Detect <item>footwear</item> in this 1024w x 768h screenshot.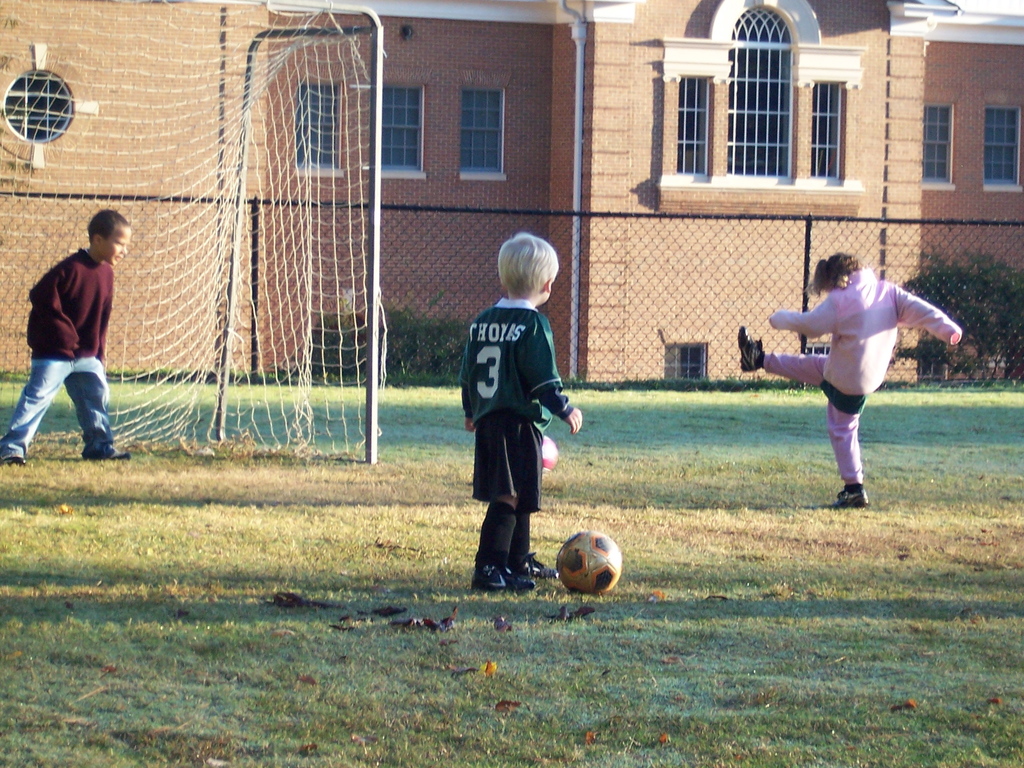
Detection: {"left": 737, "top": 319, "right": 764, "bottom": 369}.
